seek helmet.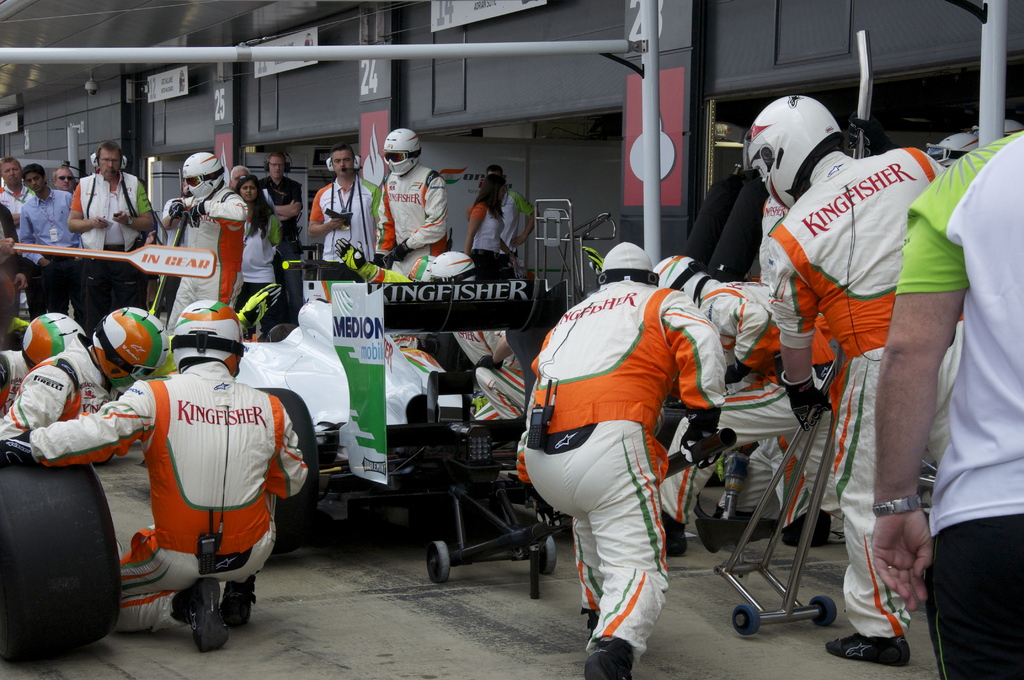
380/127/422/181.
